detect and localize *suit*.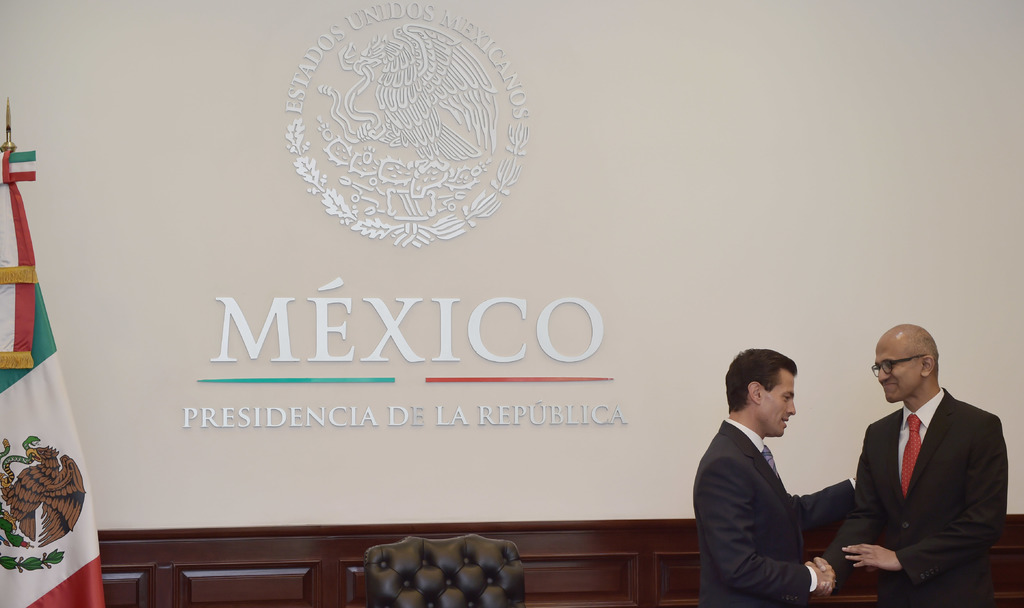
Localized at x1=836 y1=351 x2=1012 y2=598.
